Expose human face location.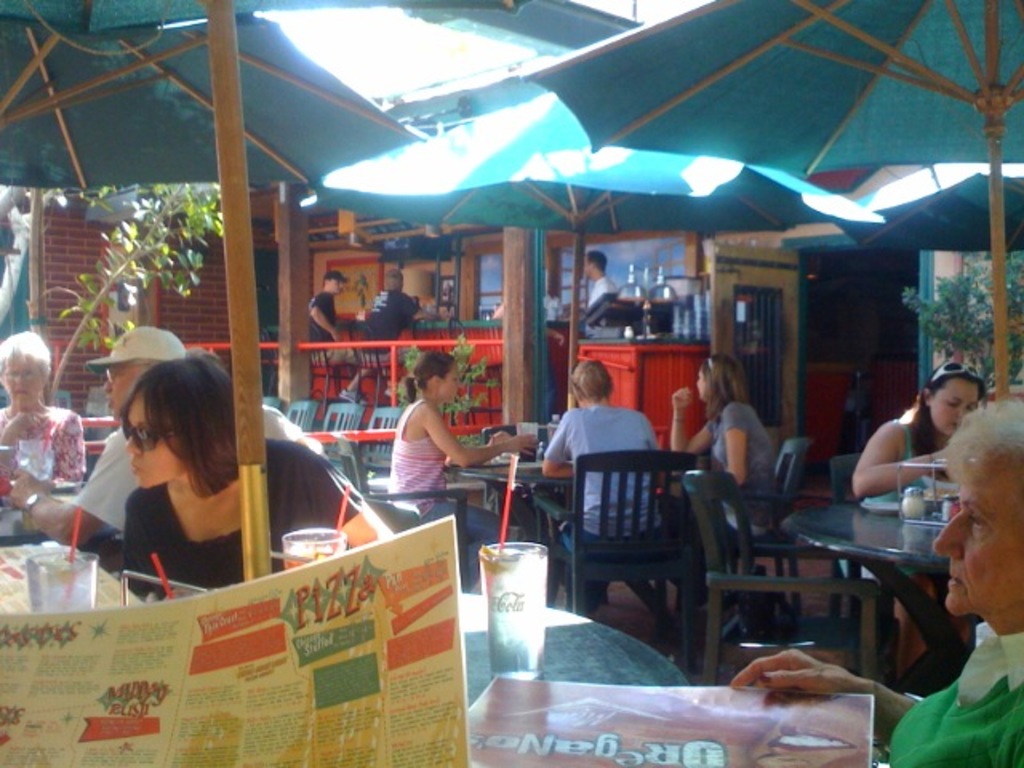
Exposed at 930 376 976 430.
